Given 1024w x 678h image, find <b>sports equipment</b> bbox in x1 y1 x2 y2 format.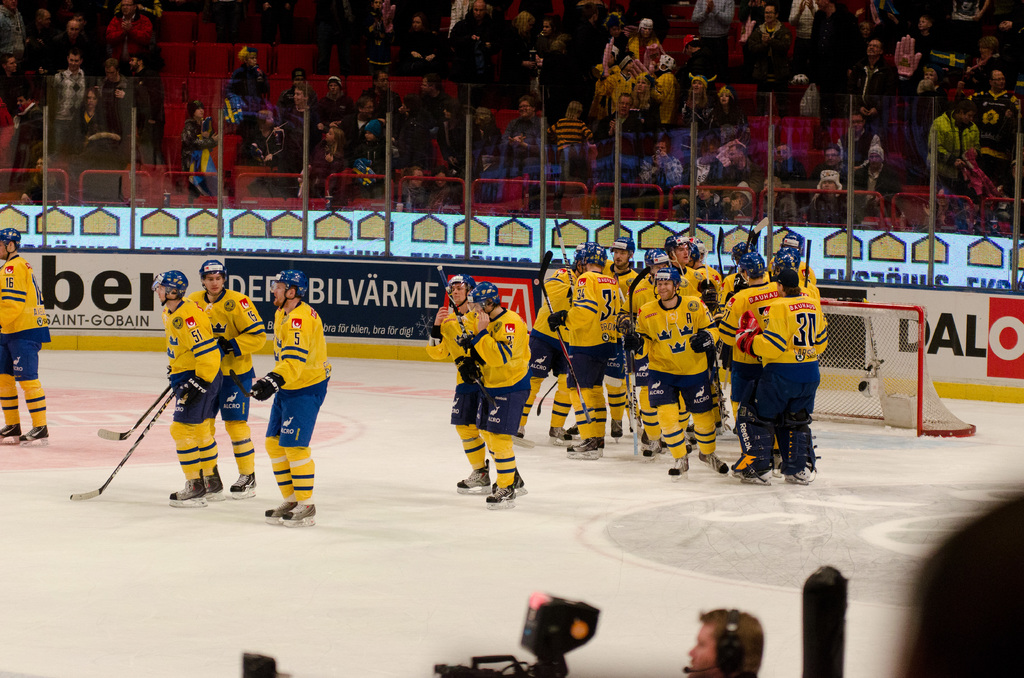
228 470 257 501.
